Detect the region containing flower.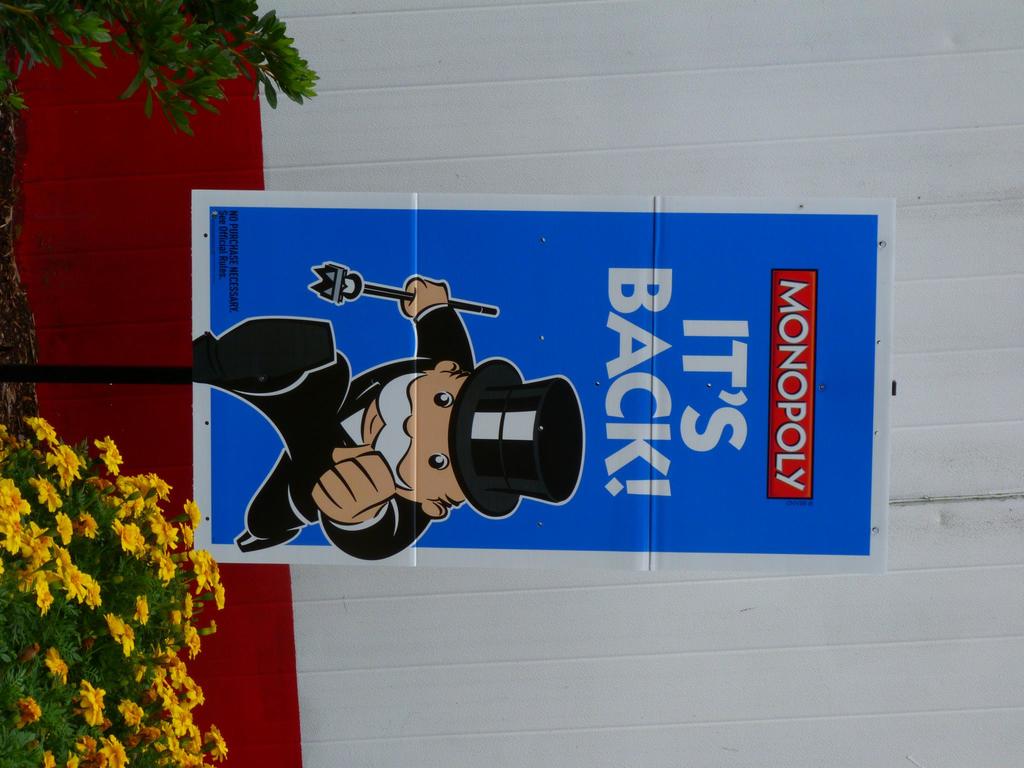
[x1=141, y1=703, x2=202, y2=742].
